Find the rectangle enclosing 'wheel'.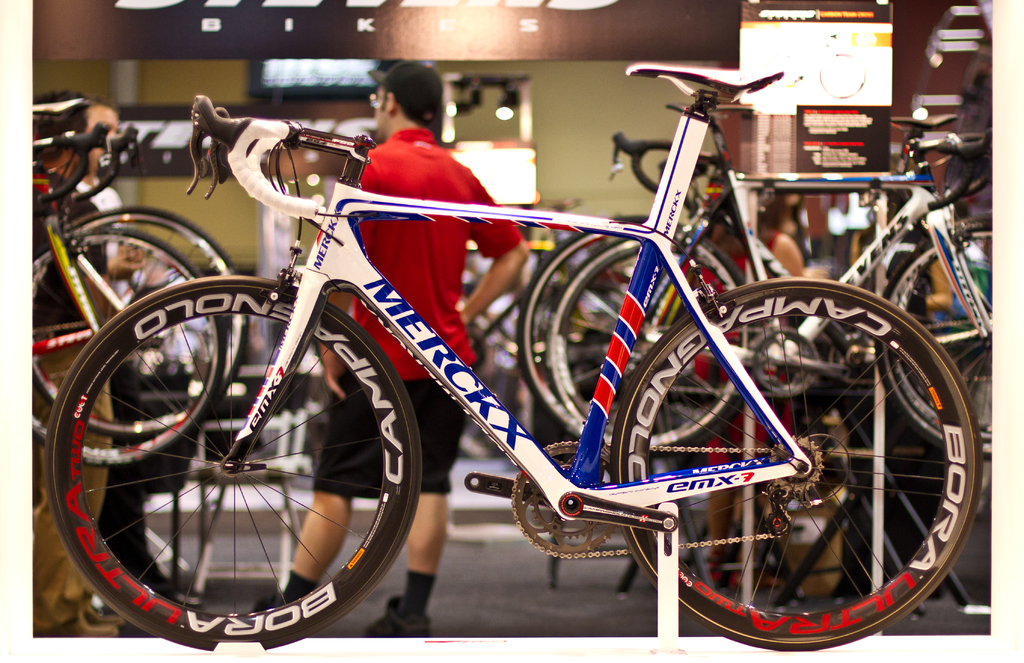
[x1=877, y1=214, x2=1001, y2=458].
